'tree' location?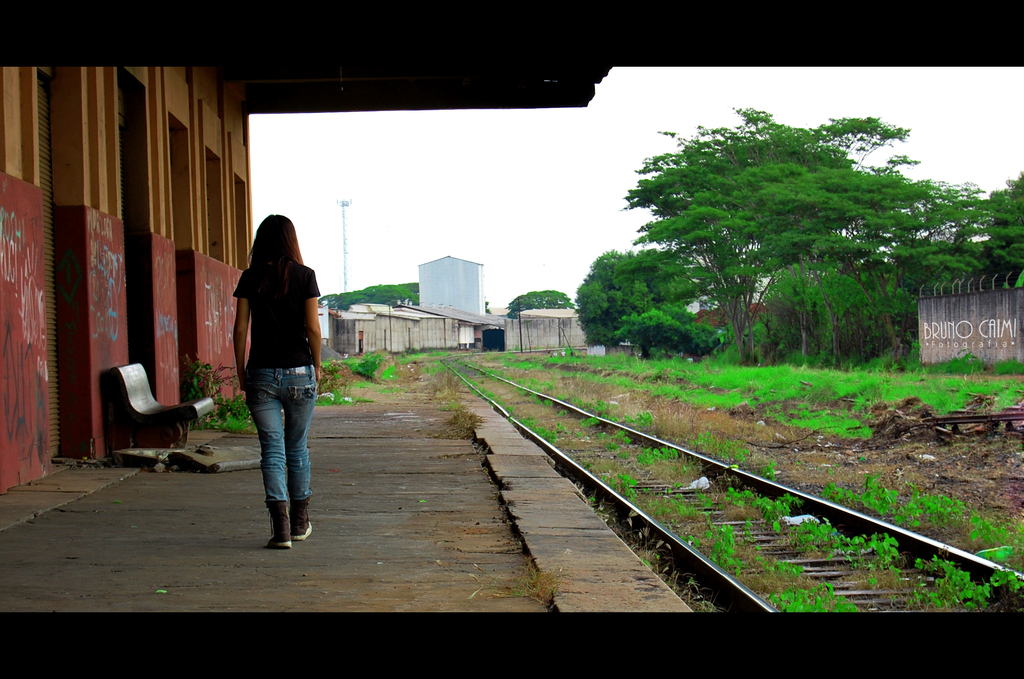
select_region(580, 243, 738, 362)
